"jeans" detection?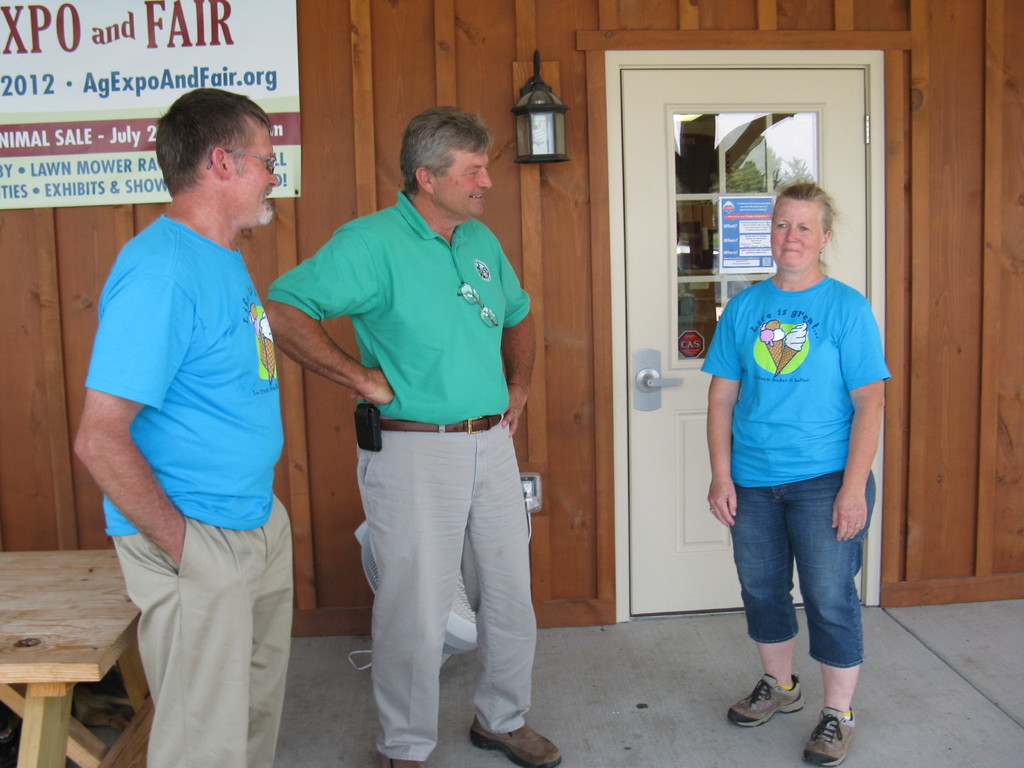
730:510:862:685
